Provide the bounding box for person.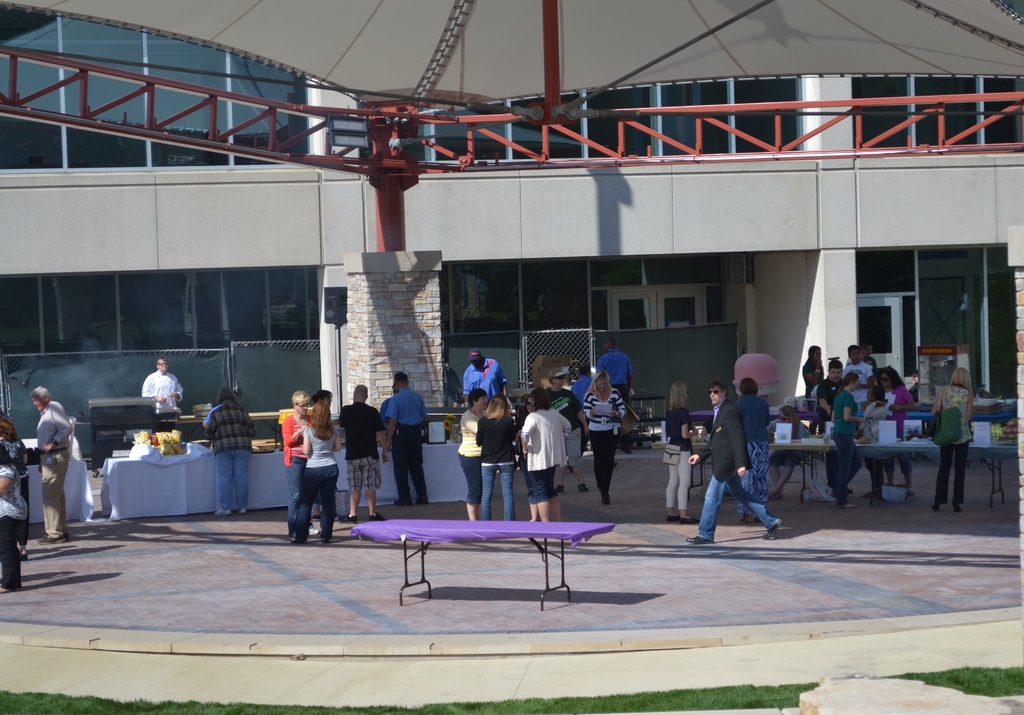
detection(686, 383, 781, 546).
